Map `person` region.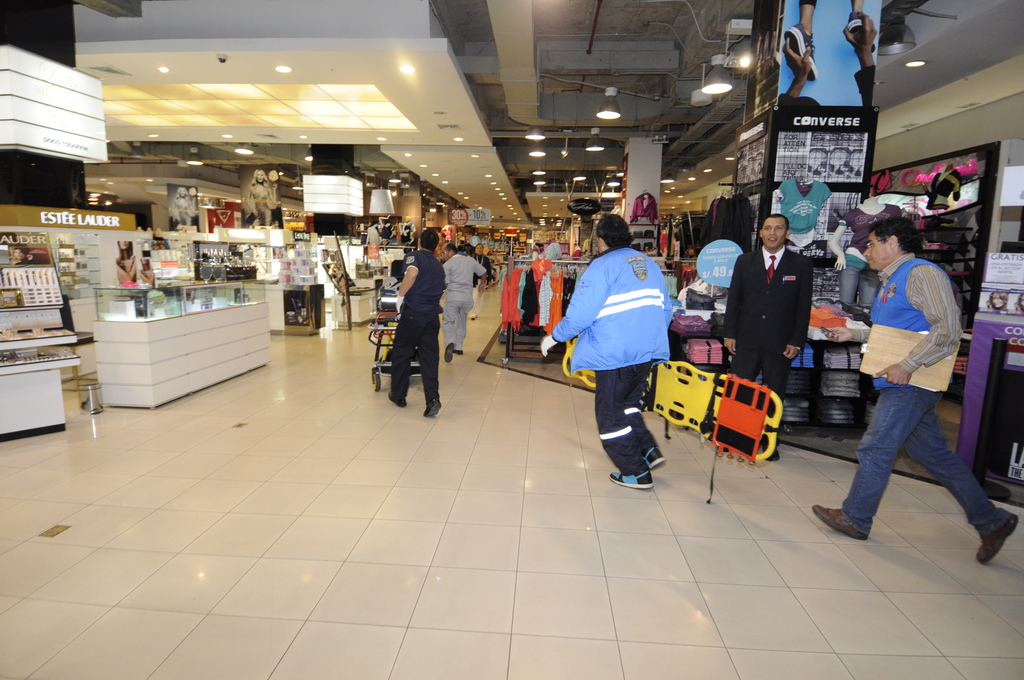
Mapped to bbox(529, 215, 676, 490).
